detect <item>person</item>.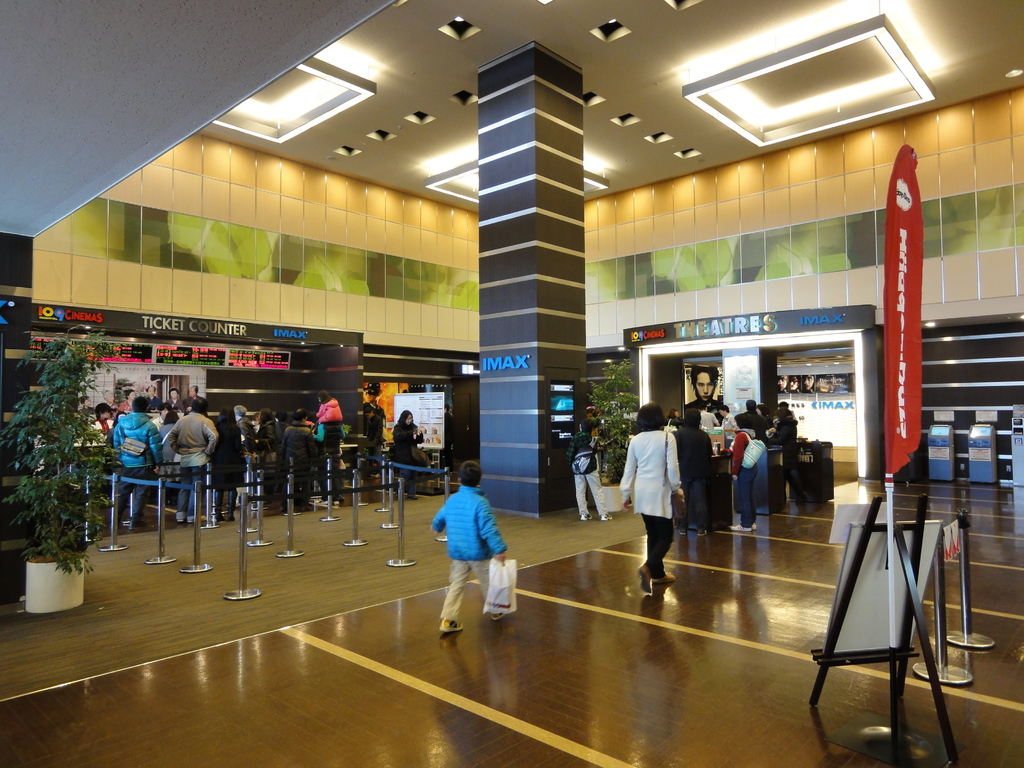
Detected at {"x1": 773, "y1": 406, "x2": 801, "y2": 502}.
